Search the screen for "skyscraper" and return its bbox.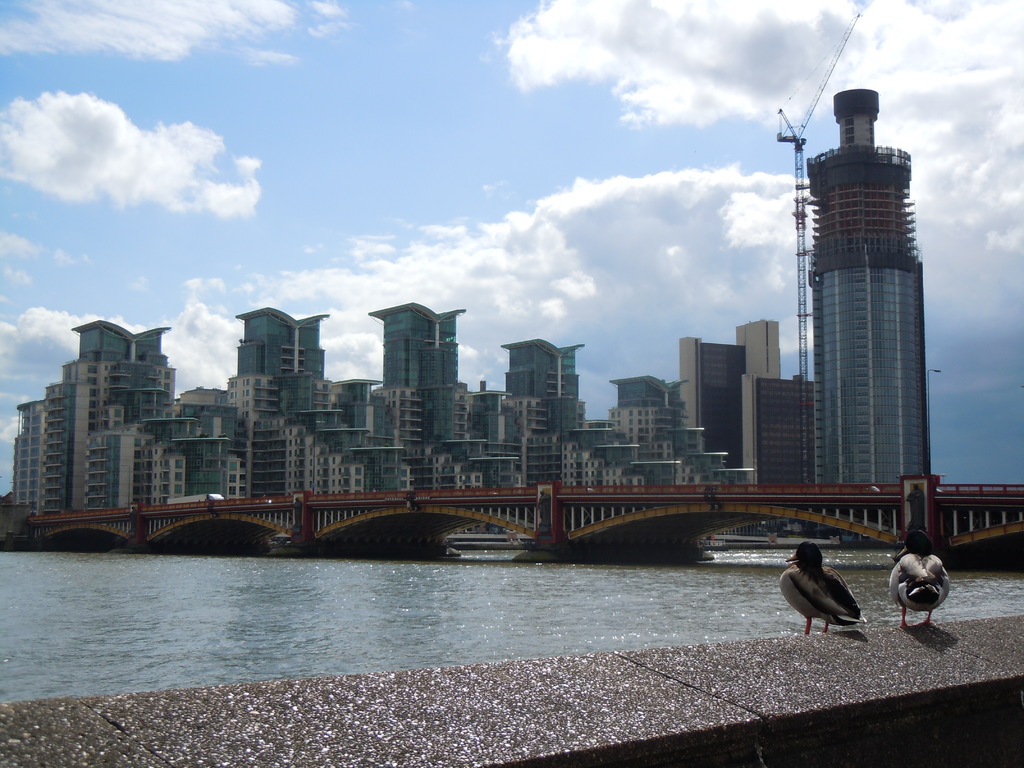
Found: (x1=223, y1=305, x2=554, y2=502).
